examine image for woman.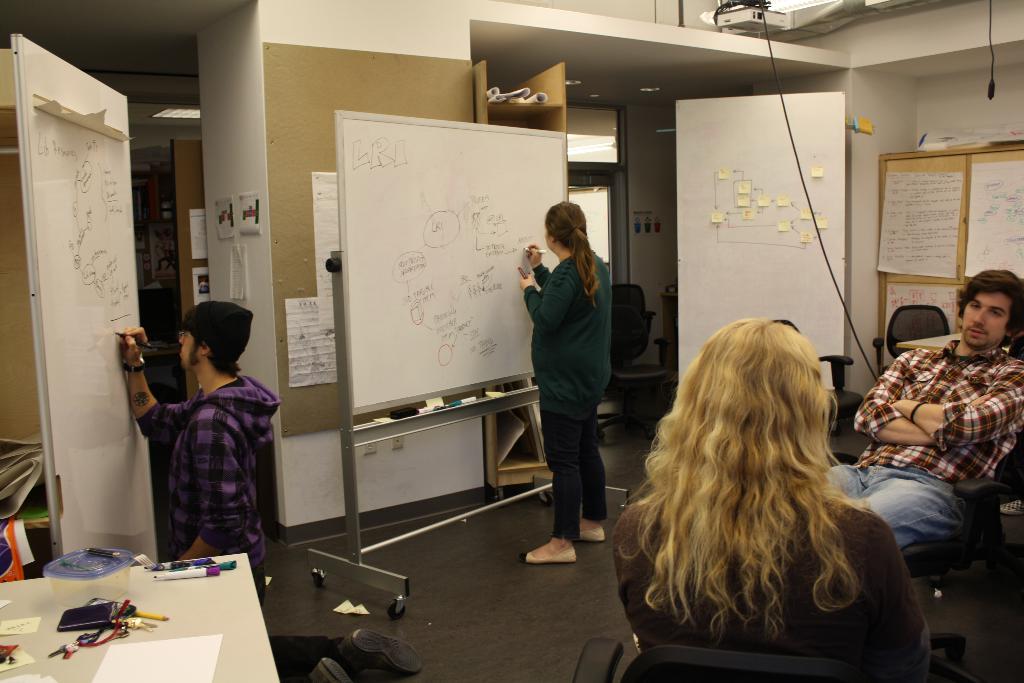
Examination result: <box>529,190,636,566</box>.
